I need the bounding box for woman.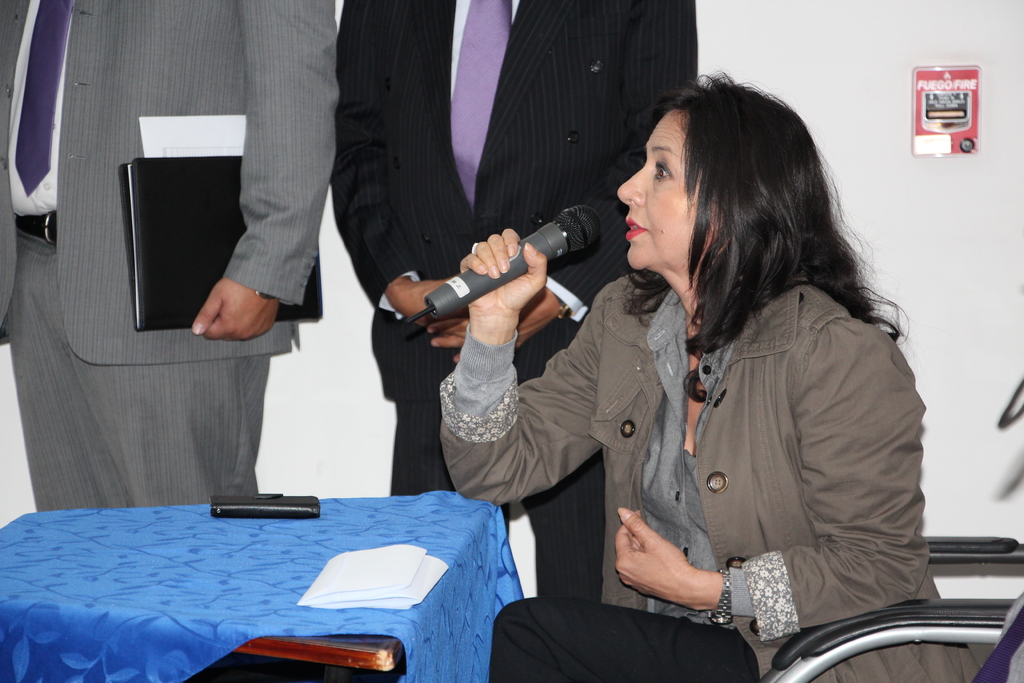
Here it is: [x1=428, y1=58, x2=986, y2=682].
